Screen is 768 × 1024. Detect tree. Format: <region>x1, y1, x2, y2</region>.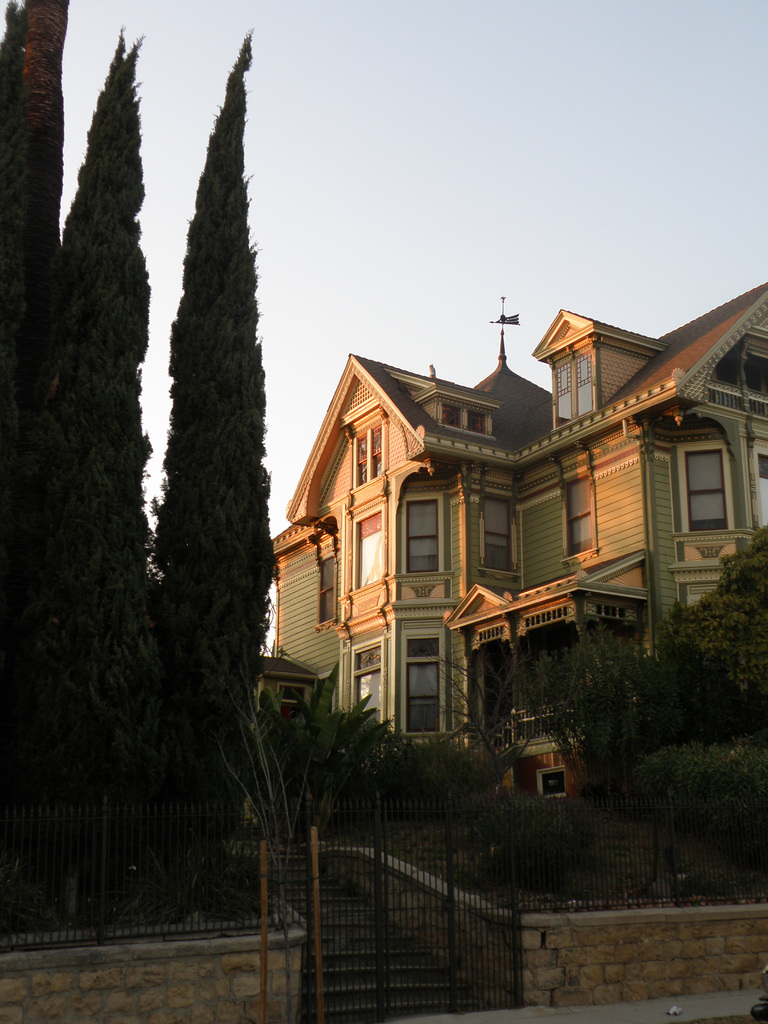
<region>103, 38, 286, 769</region>.
